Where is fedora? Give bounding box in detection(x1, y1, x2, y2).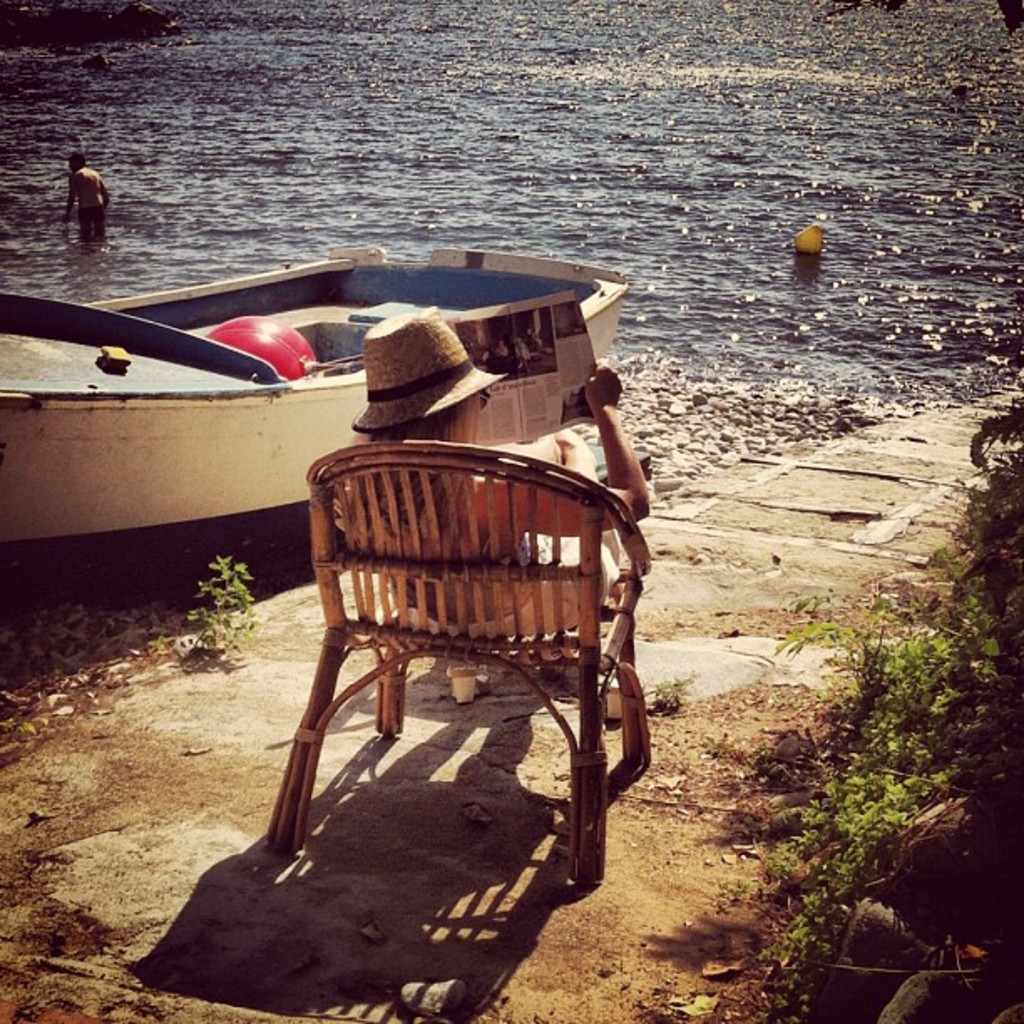
detection(350, 303, 517, 433).
